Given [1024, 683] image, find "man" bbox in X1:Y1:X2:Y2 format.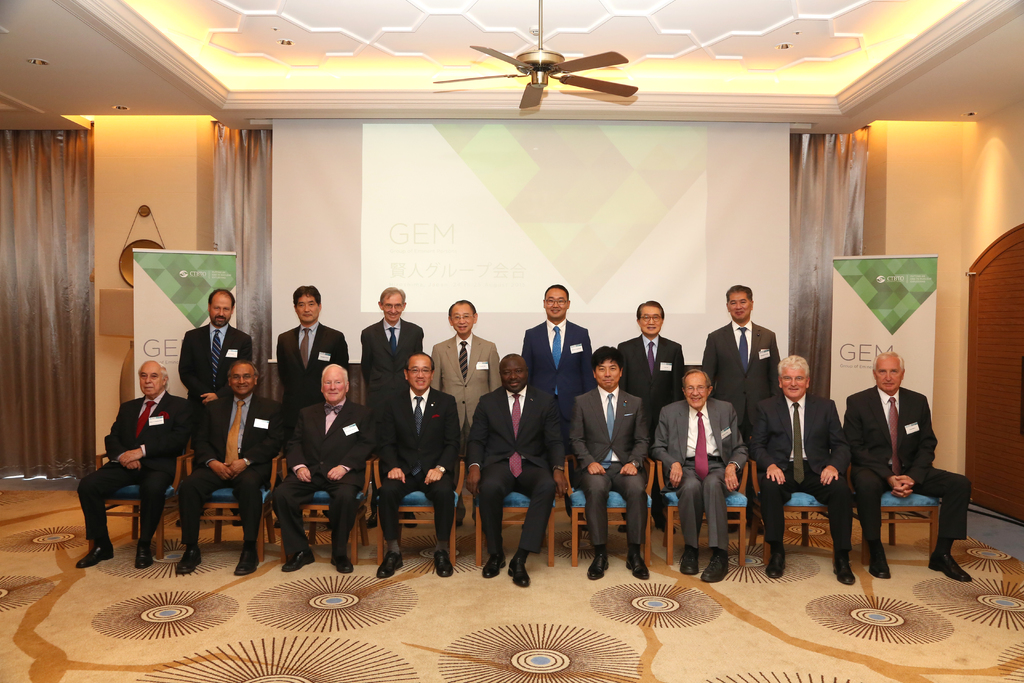
842:347:975:584.
